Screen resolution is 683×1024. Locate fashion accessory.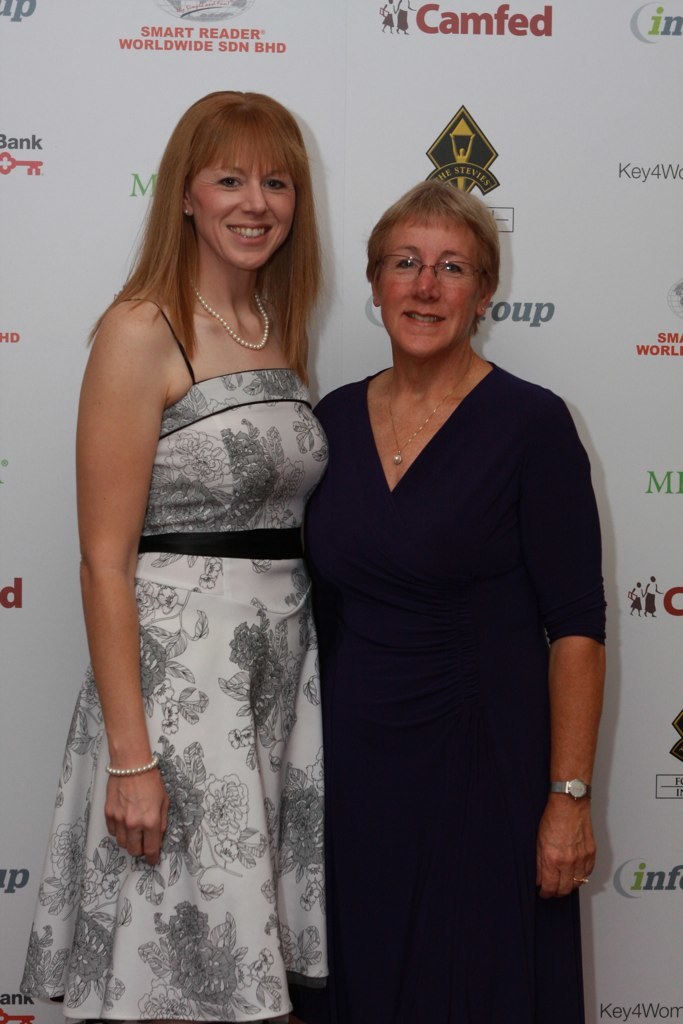
(188, 270, 275, 352).
